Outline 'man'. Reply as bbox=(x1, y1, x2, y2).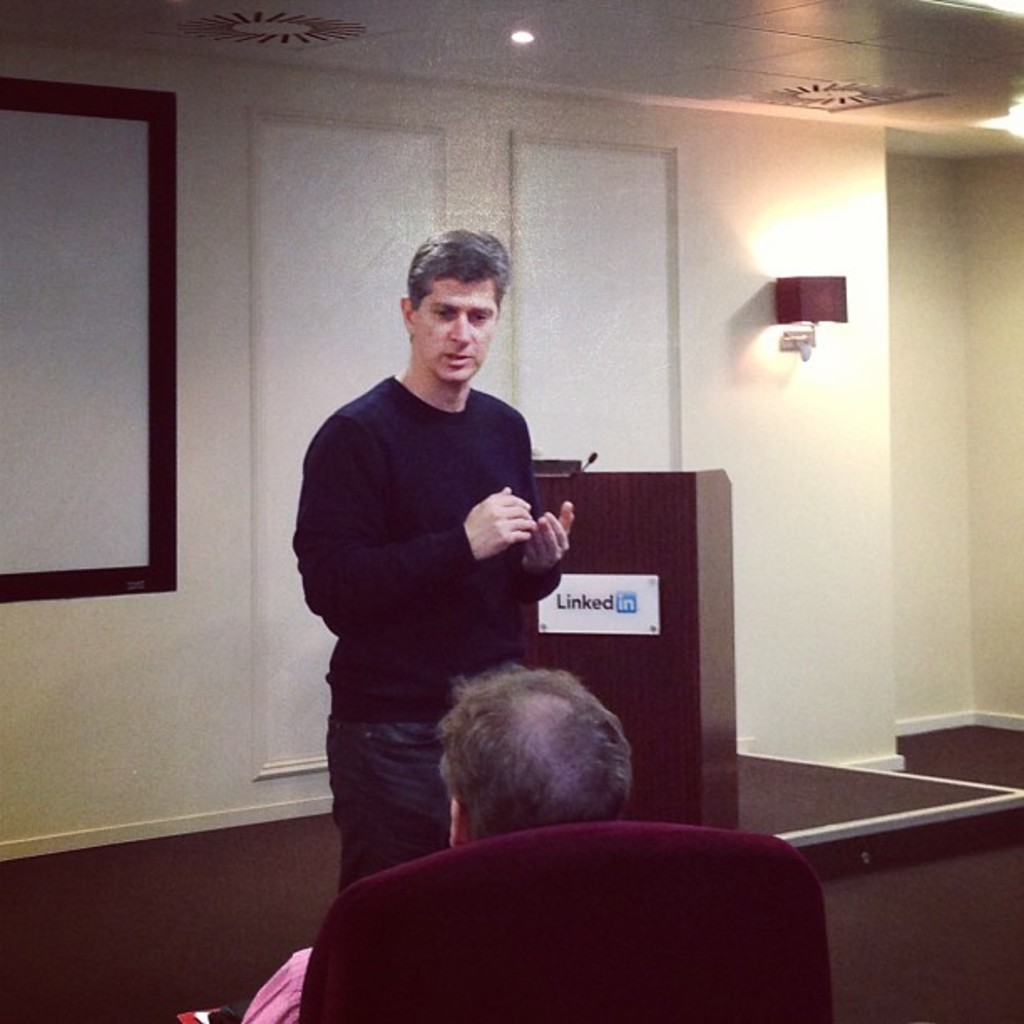
bbox=(281, 223, 609, 912).
